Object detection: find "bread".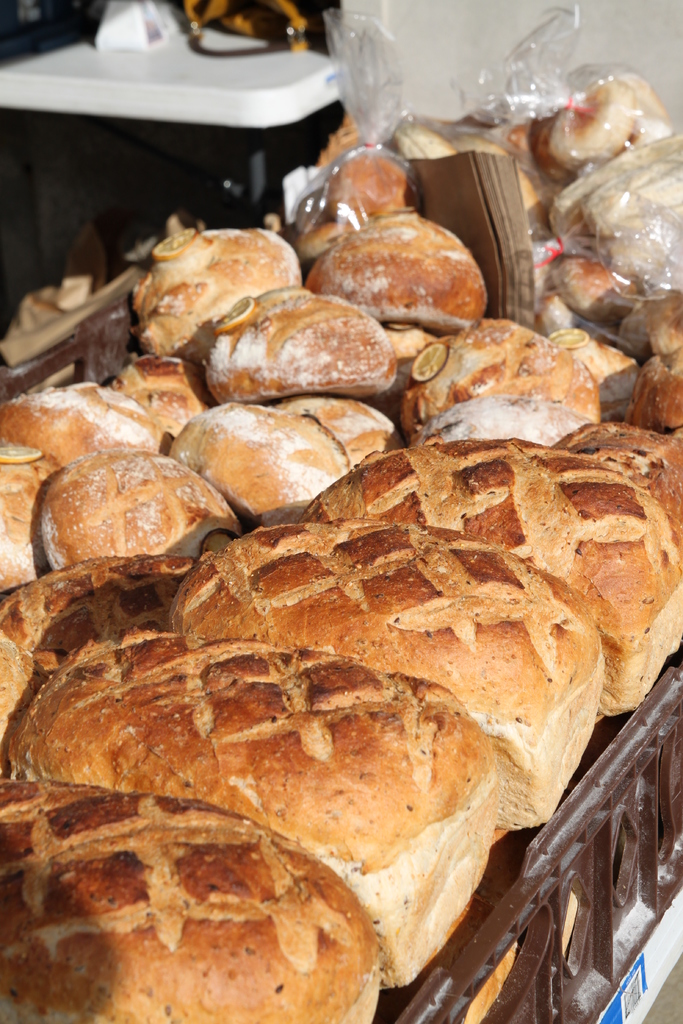
0/776/388/1023.
